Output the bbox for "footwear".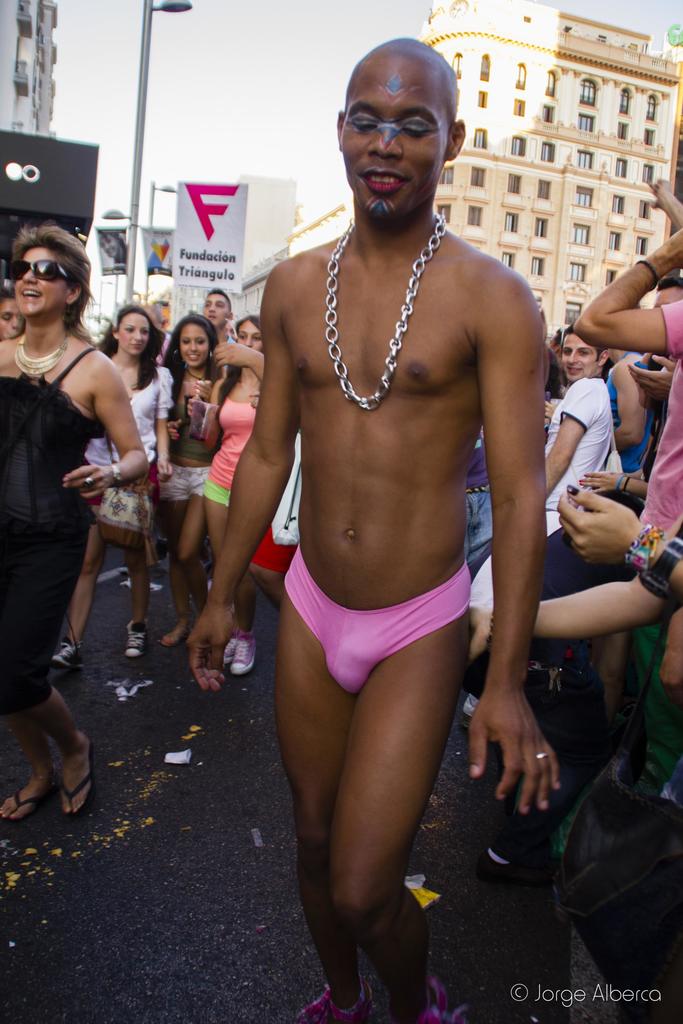
(x1=310, y1=975, x2=361, y2=1023).
